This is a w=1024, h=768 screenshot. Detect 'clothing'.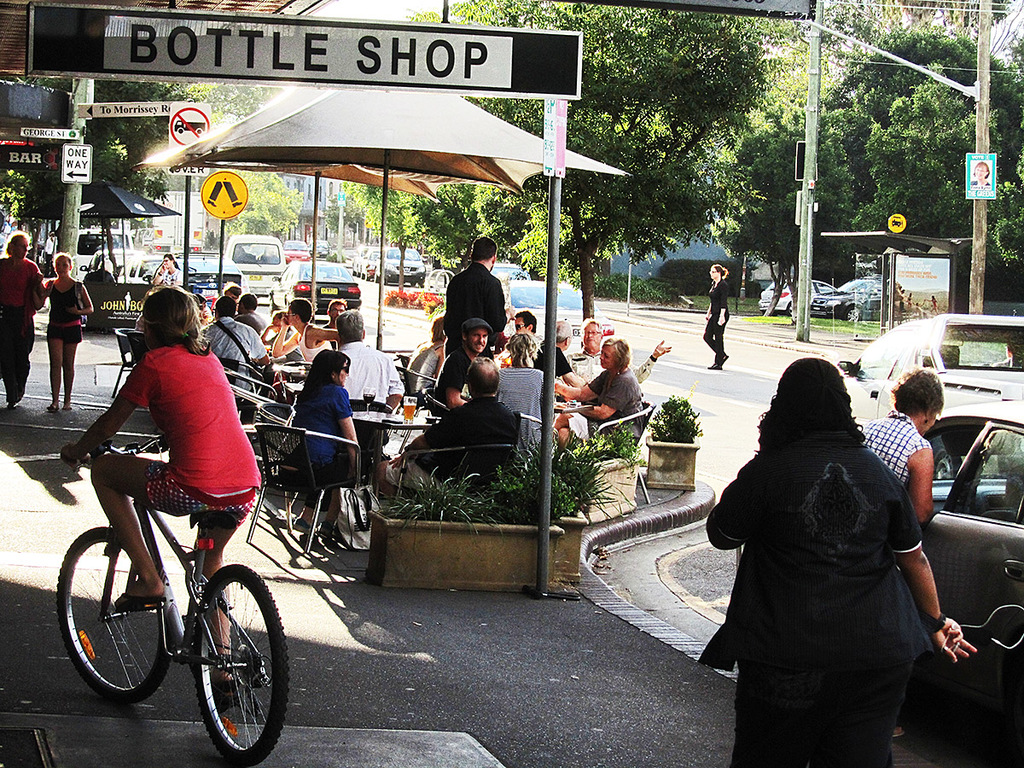
288,325,332,364.
